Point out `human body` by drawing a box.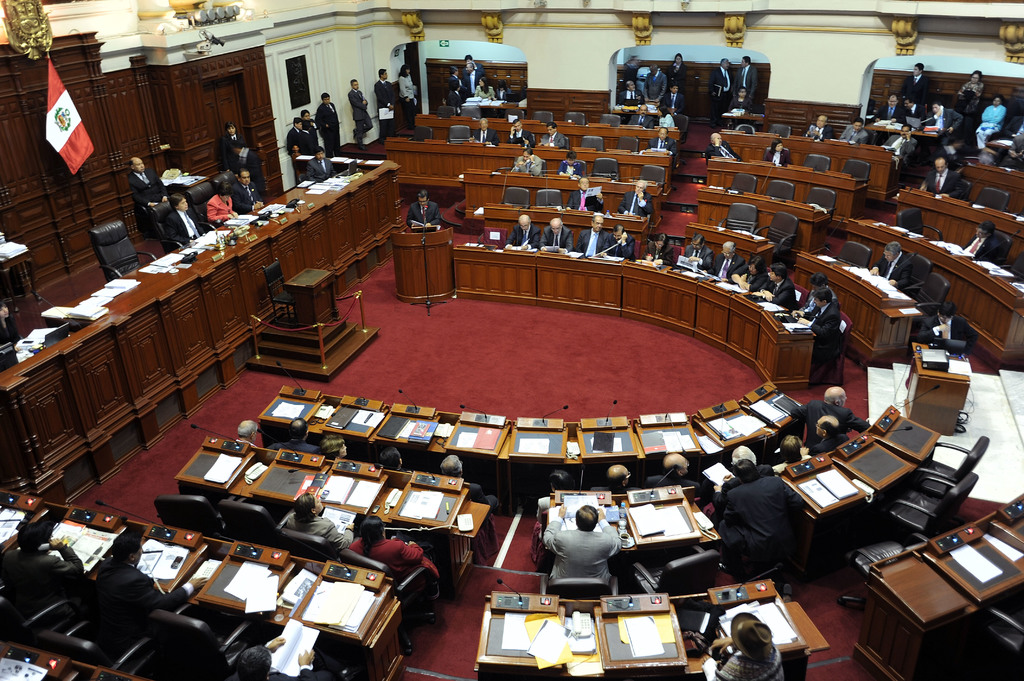
{"x1": 959, "y1": 81, "x2": 987, "y2": 119}.
